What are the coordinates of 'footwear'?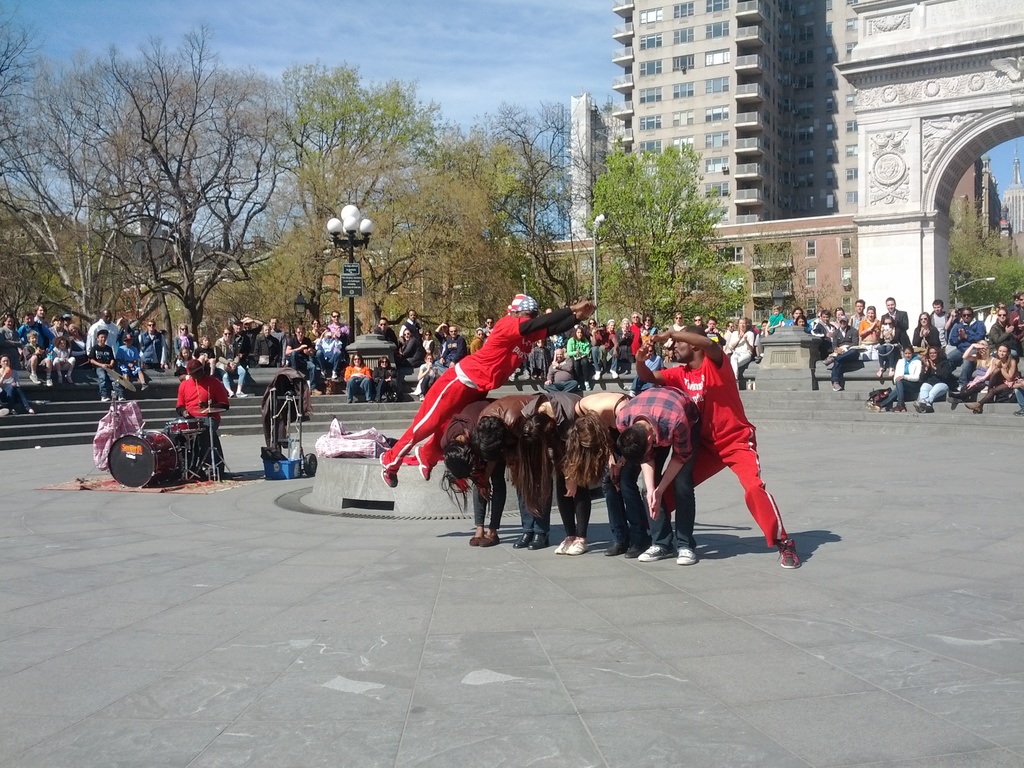
(321,369,323,378).
